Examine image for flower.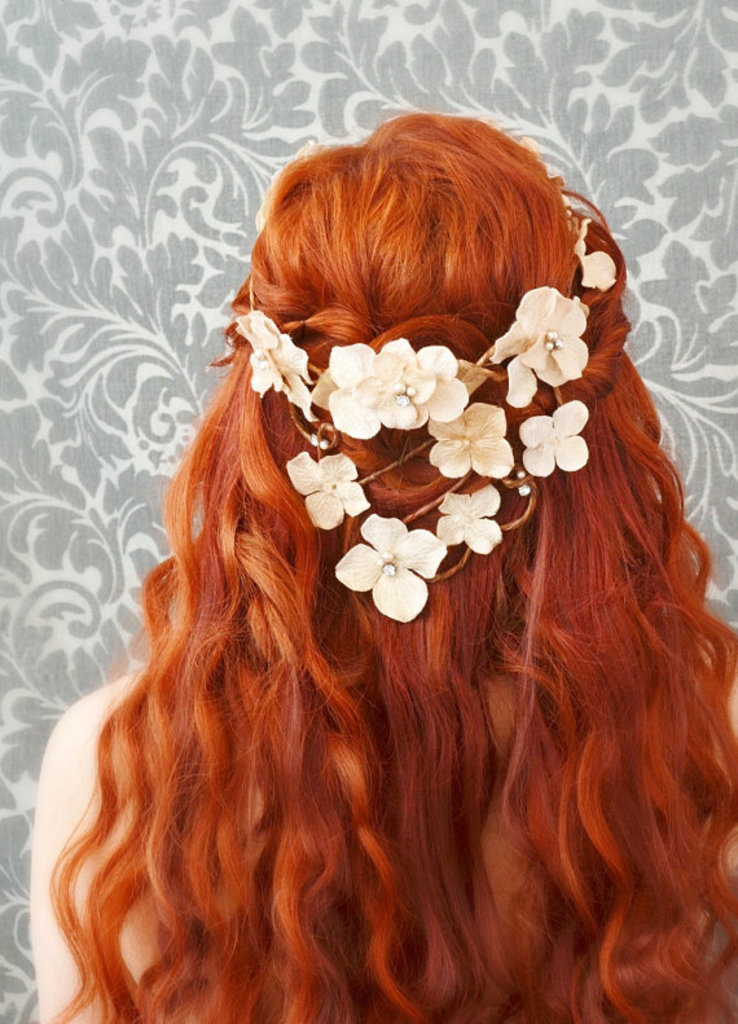
Examination result: {"x1": 515, "y1": 399, "x2": 590, "y2": 480}.
